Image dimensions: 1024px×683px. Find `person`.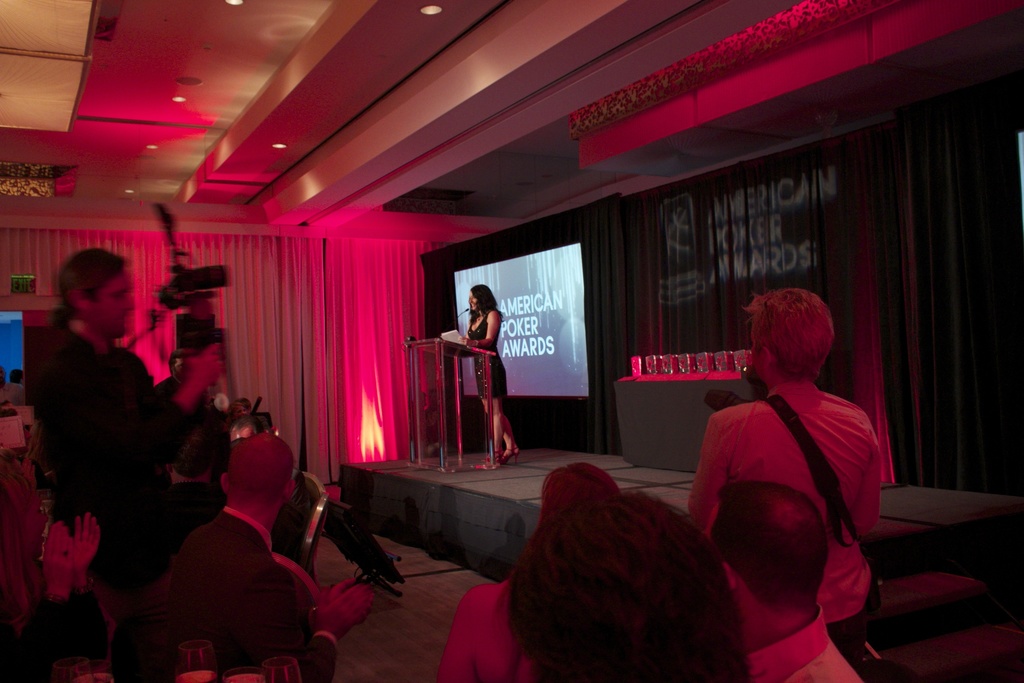
BBox(461, 276, 514, 470).
